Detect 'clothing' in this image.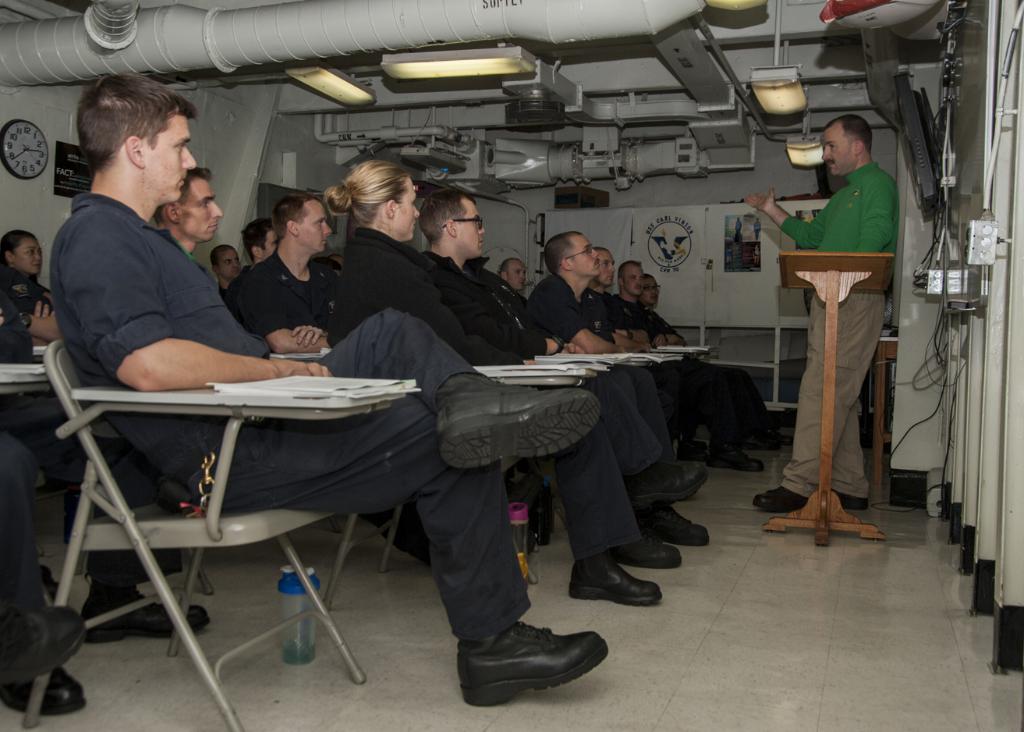
Detection: [226,263,268,334].
